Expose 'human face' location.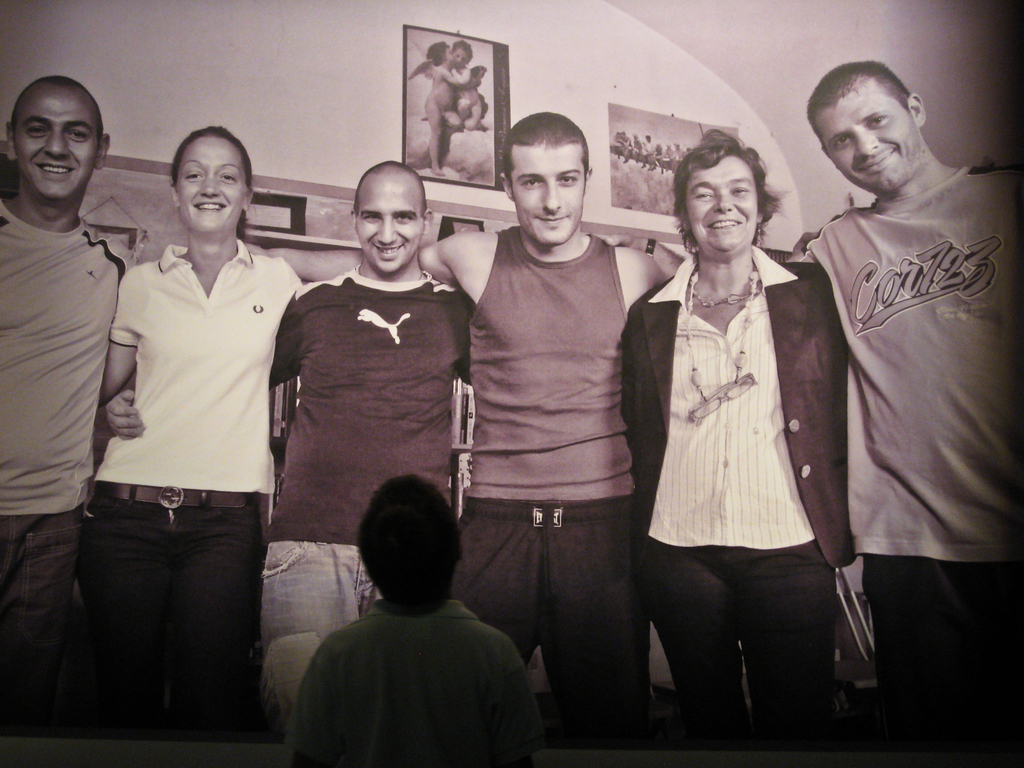
Exposed at x1=175 y1=135 x2=248 y2=230.
